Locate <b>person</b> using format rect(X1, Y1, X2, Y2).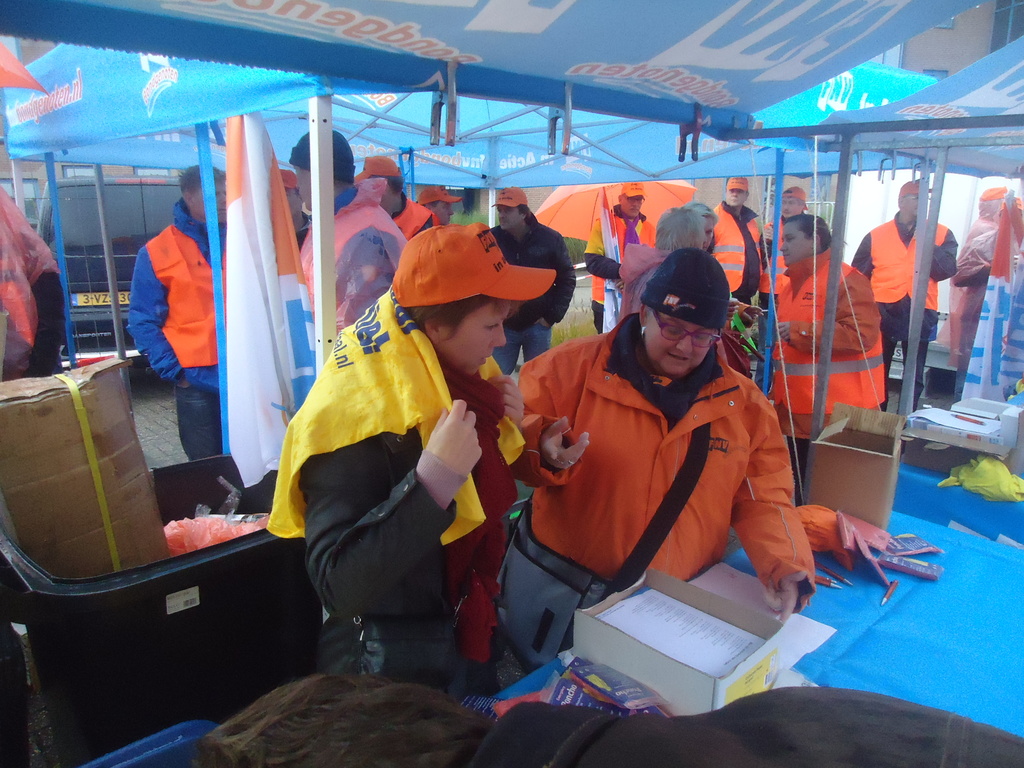
rect(512, 238, 810, 659).
